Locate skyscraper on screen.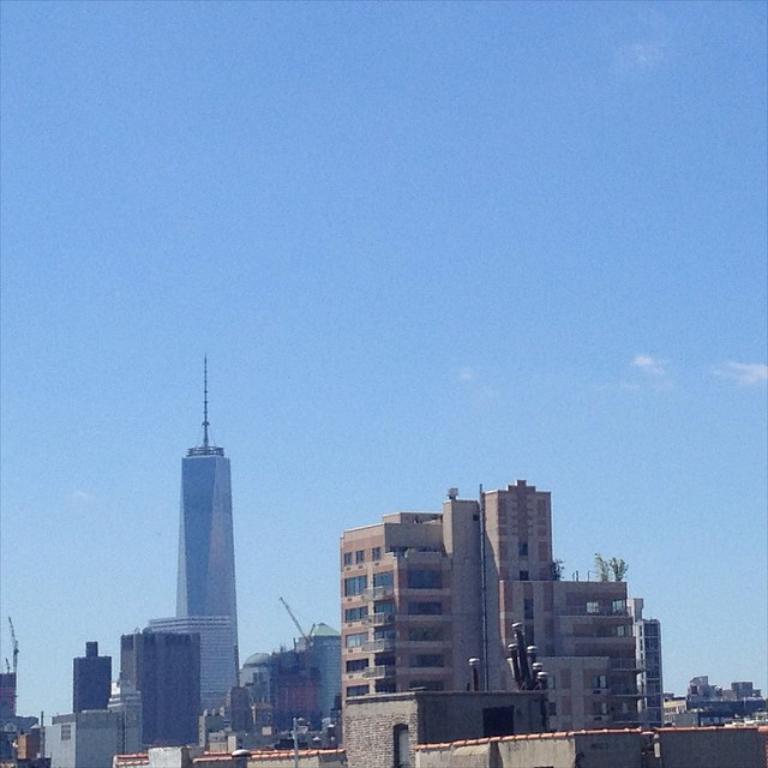
On screen at crop(175, 354, 246, 689).
